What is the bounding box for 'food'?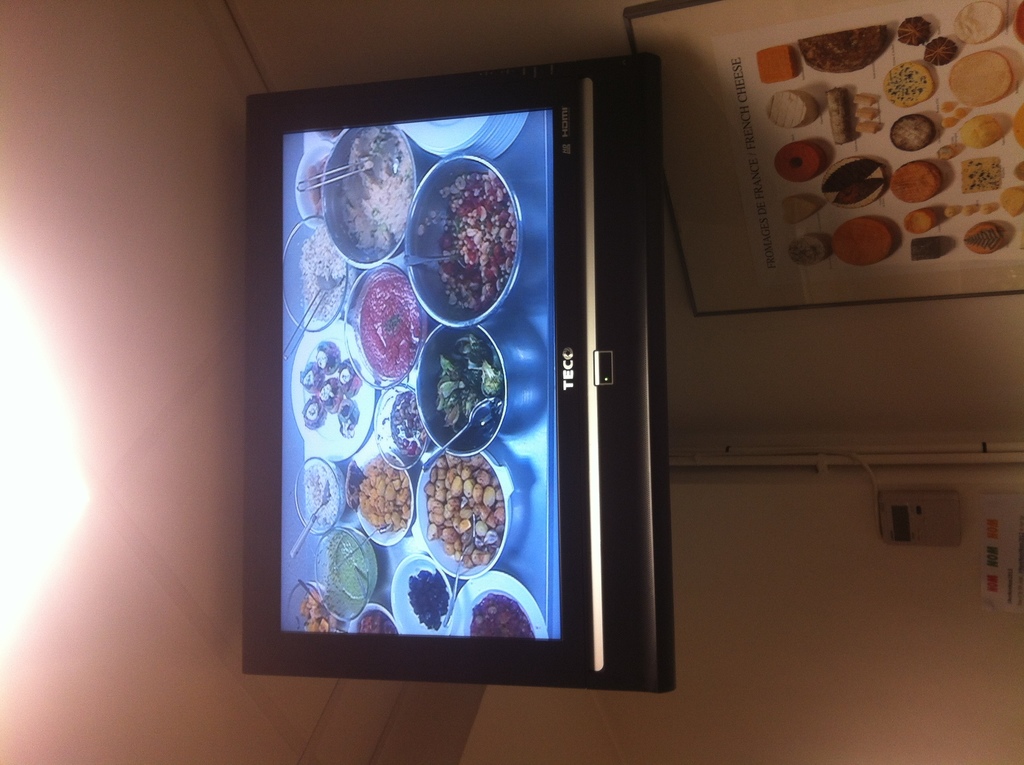
<region>933, 140, 961, 156</region>.
